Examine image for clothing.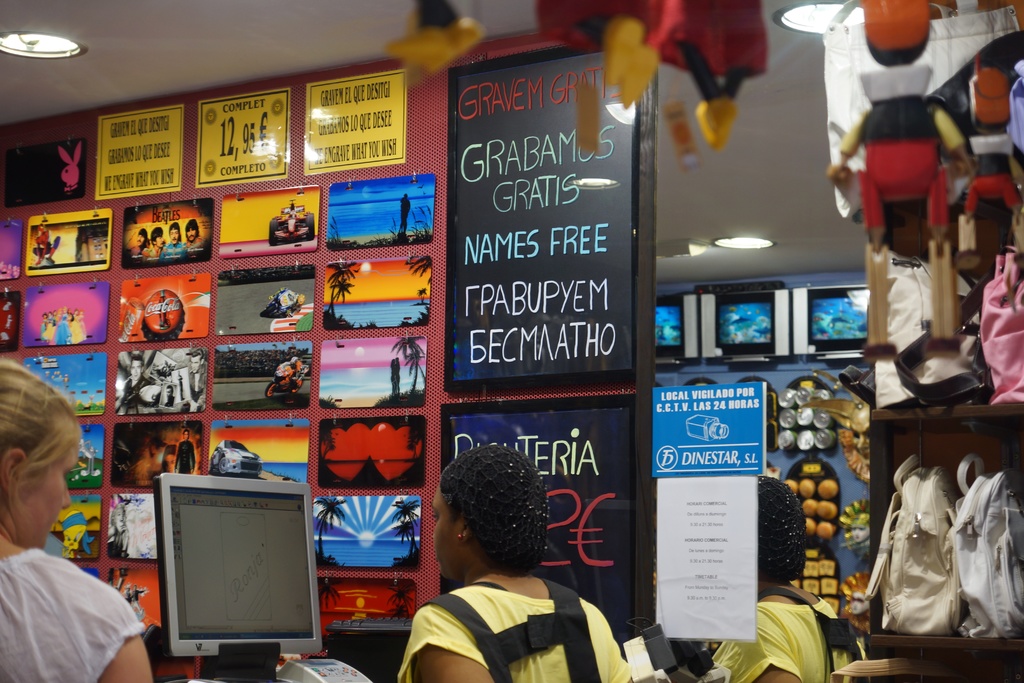
Examination result: BBox(710, 588, 870, 679).
